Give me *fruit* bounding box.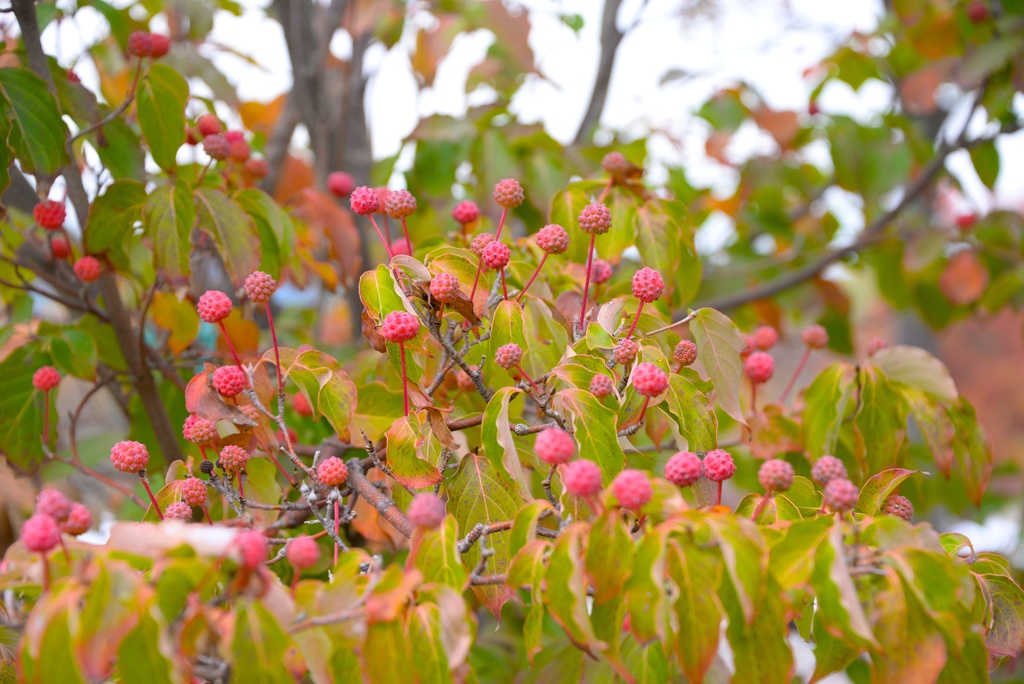
379 188 391 209.
